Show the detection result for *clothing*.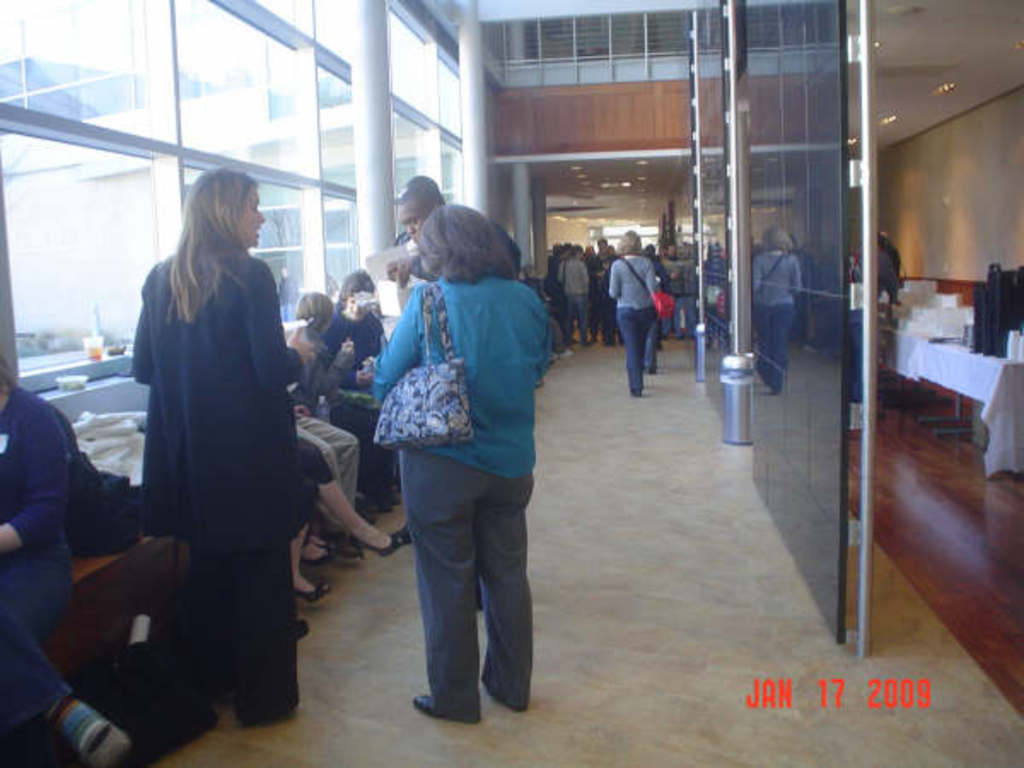
{"x1": 0, "y1": 393, "x2": 73, "y2": 732}.
